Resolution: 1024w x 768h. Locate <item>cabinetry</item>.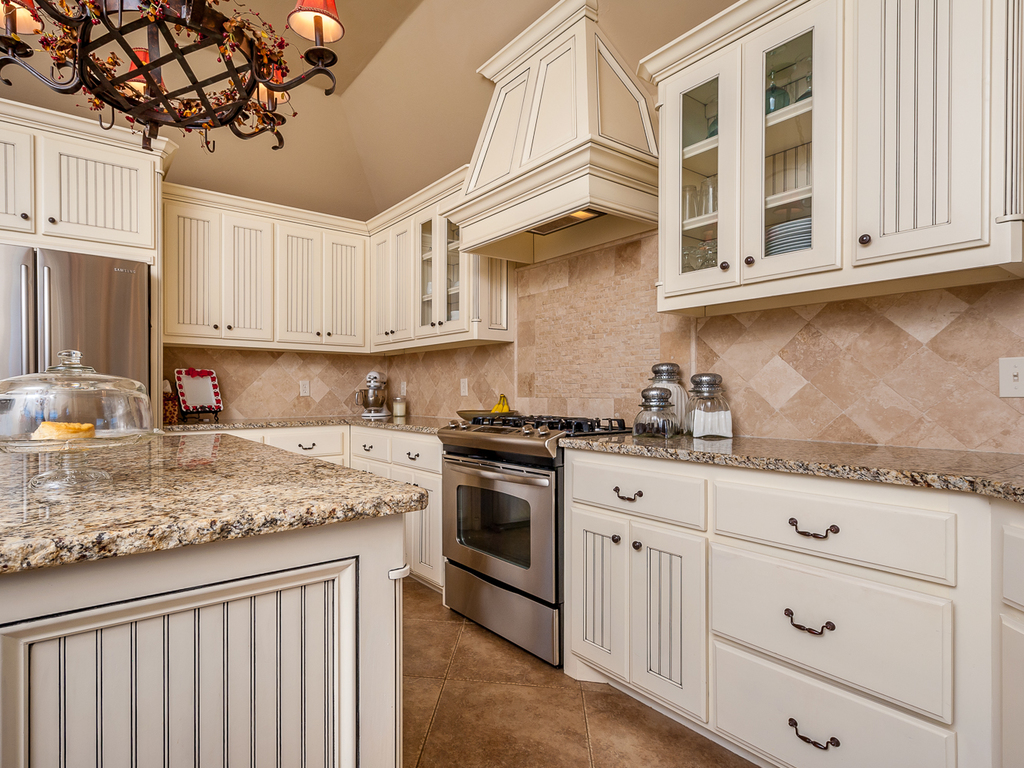
x1=0, y1=94, x2=172, y2=264.
